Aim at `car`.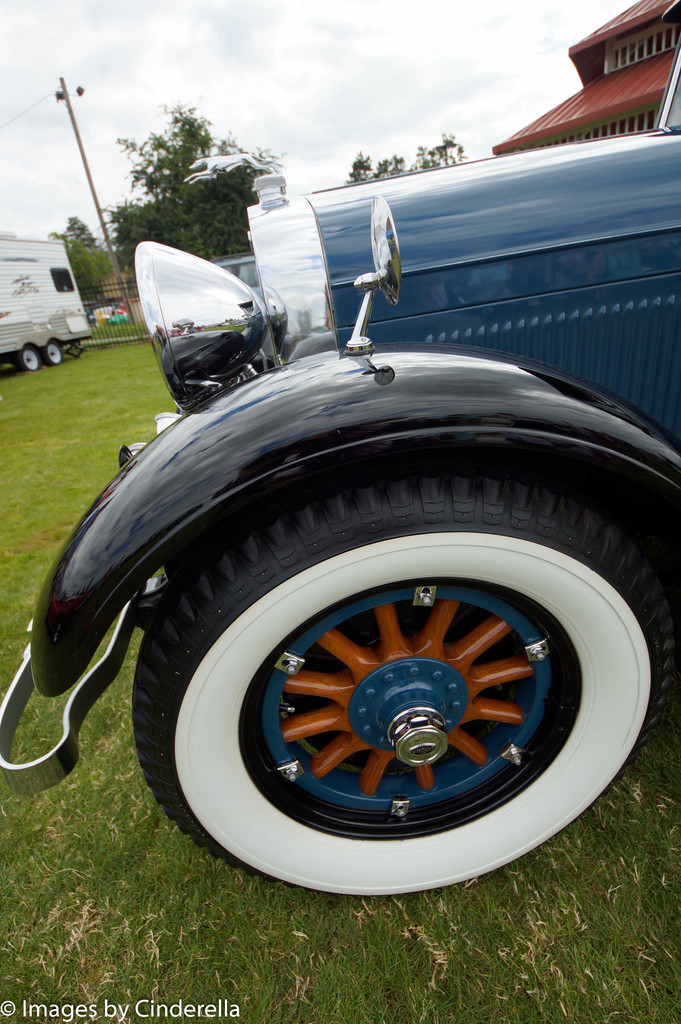
Aimed at l=37, t=141, r=675, b=968.
